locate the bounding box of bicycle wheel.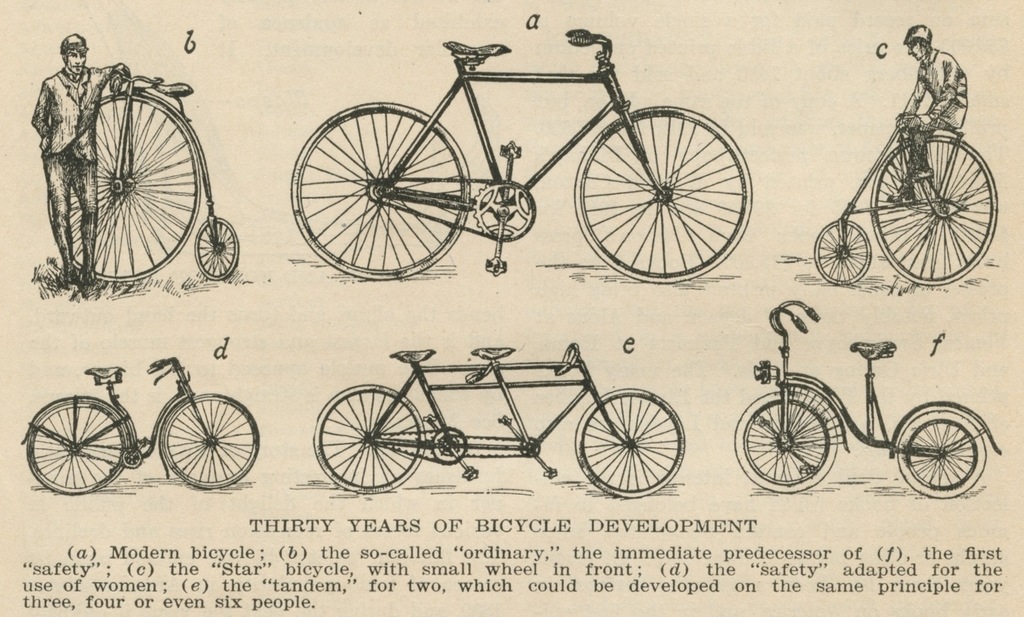
Bounding box: (x1=813, y1=217, x2=872, y2=287).
